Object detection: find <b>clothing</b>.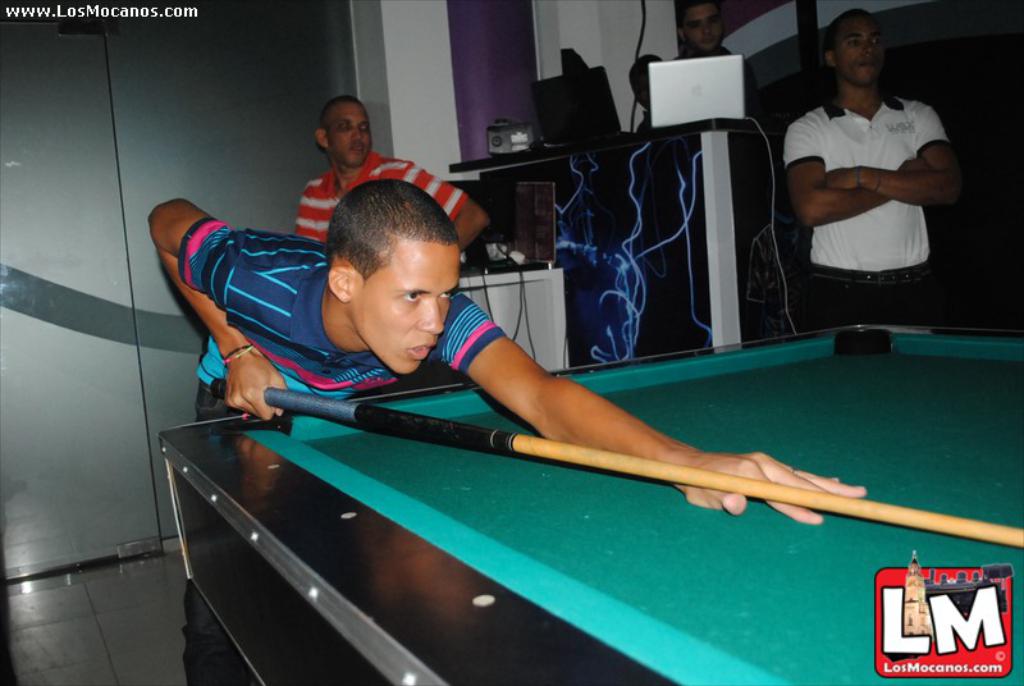
bbox=[782, 87, 952, 333].
